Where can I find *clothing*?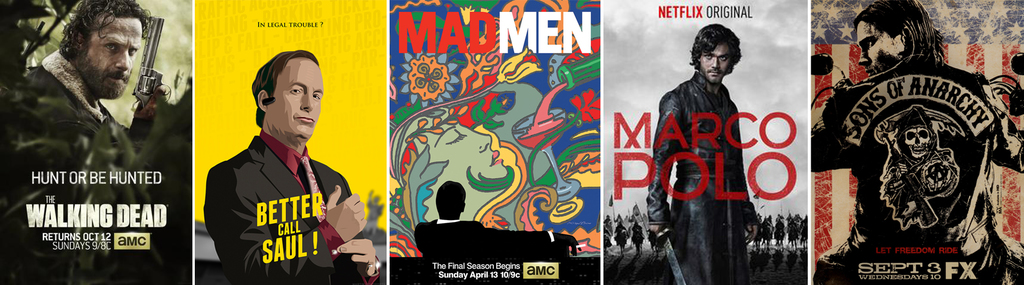
You can find it at box=[0, 42, 143, 284].
